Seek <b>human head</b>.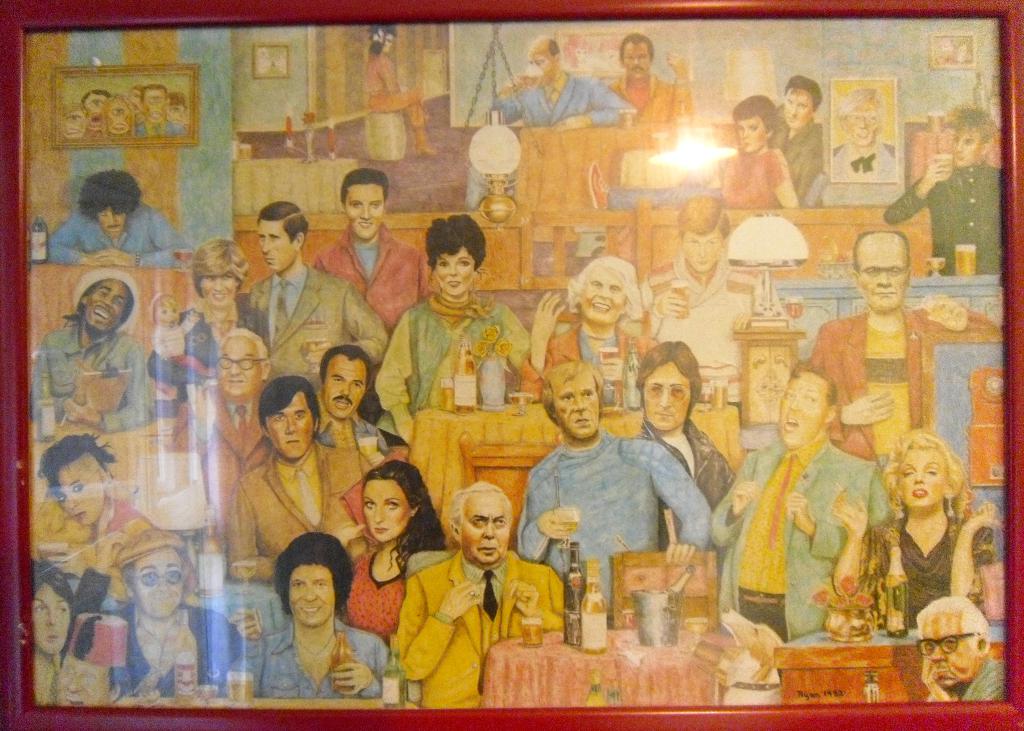
785, 71, 822, 130.
